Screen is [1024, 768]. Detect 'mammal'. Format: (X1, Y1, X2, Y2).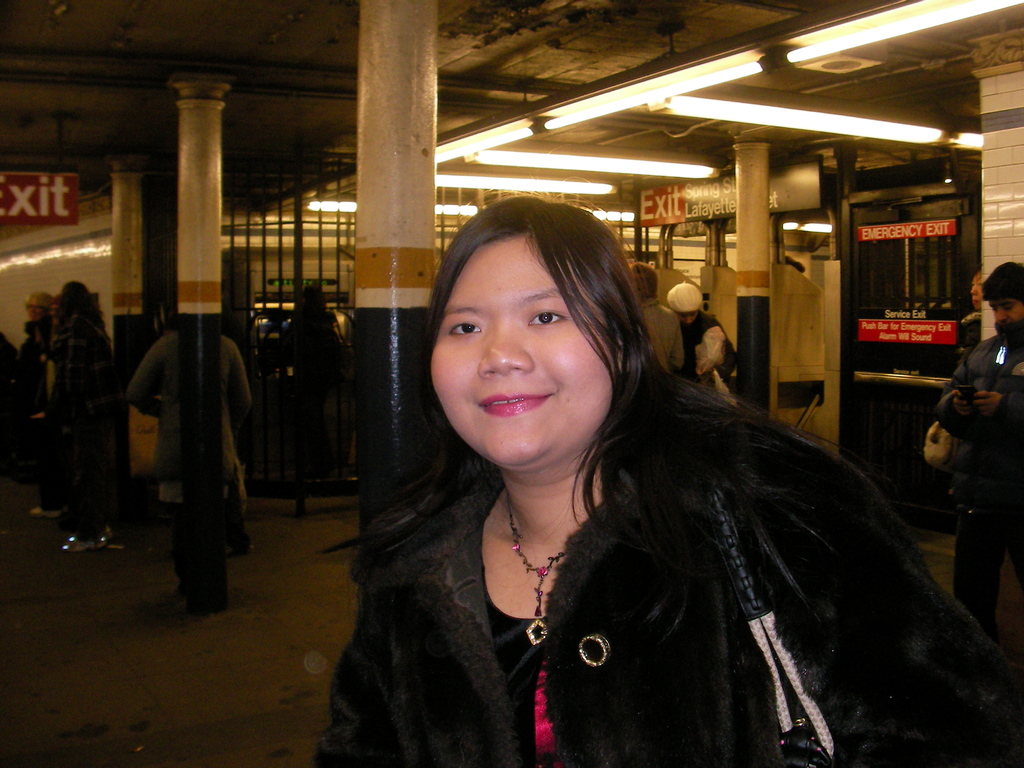
(625, 261, 684, 369).
